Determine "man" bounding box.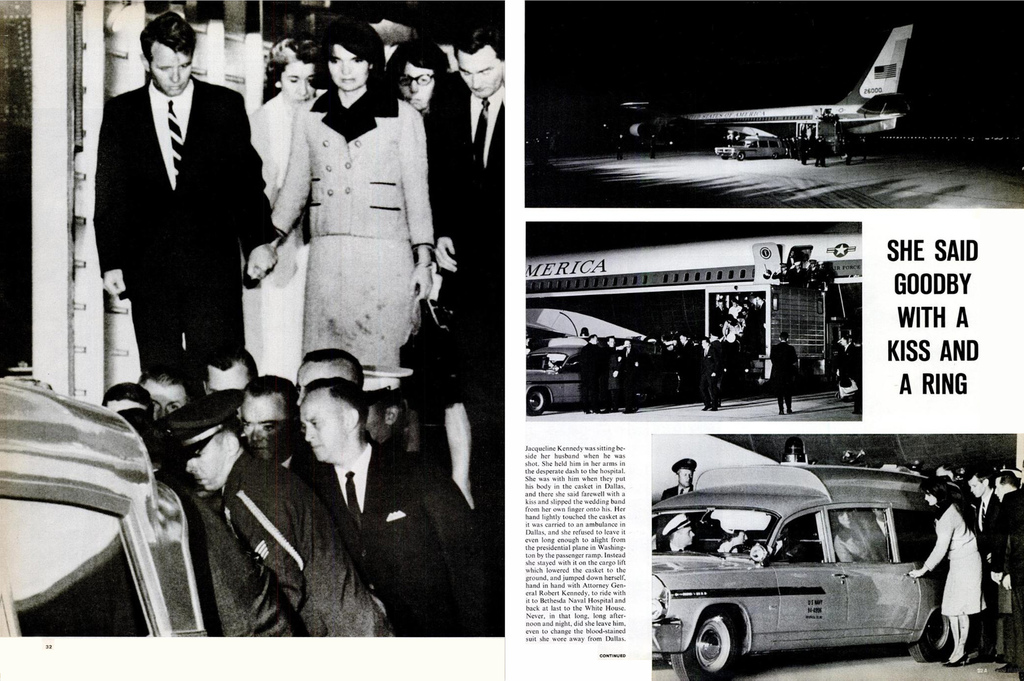
Determined: 286/344/375/409.
